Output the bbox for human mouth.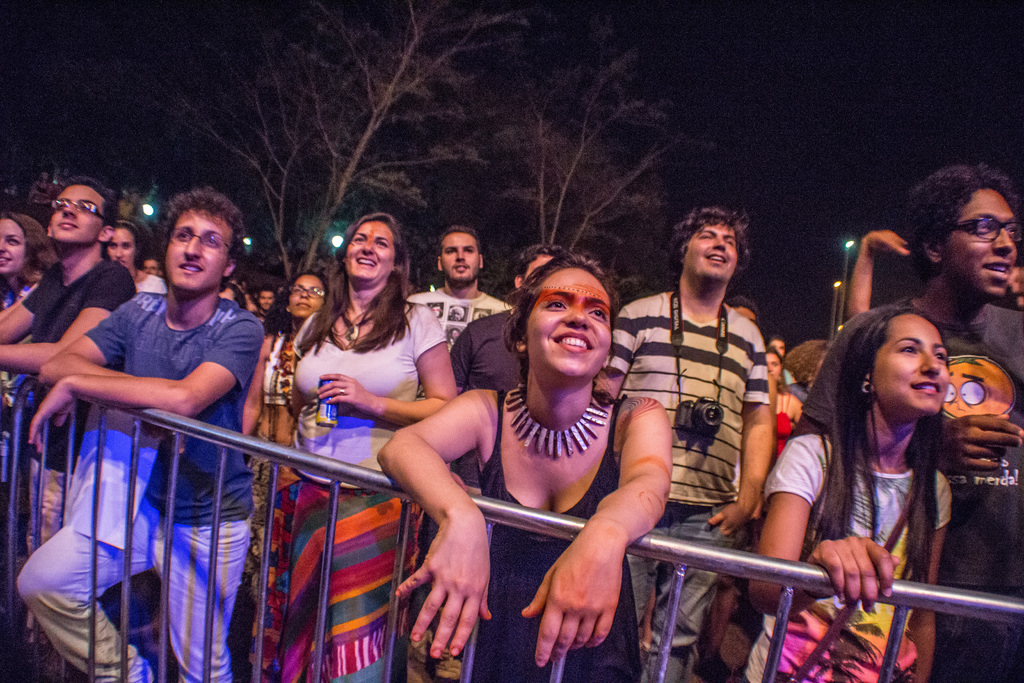
crop(704, 251, 726, 265).
